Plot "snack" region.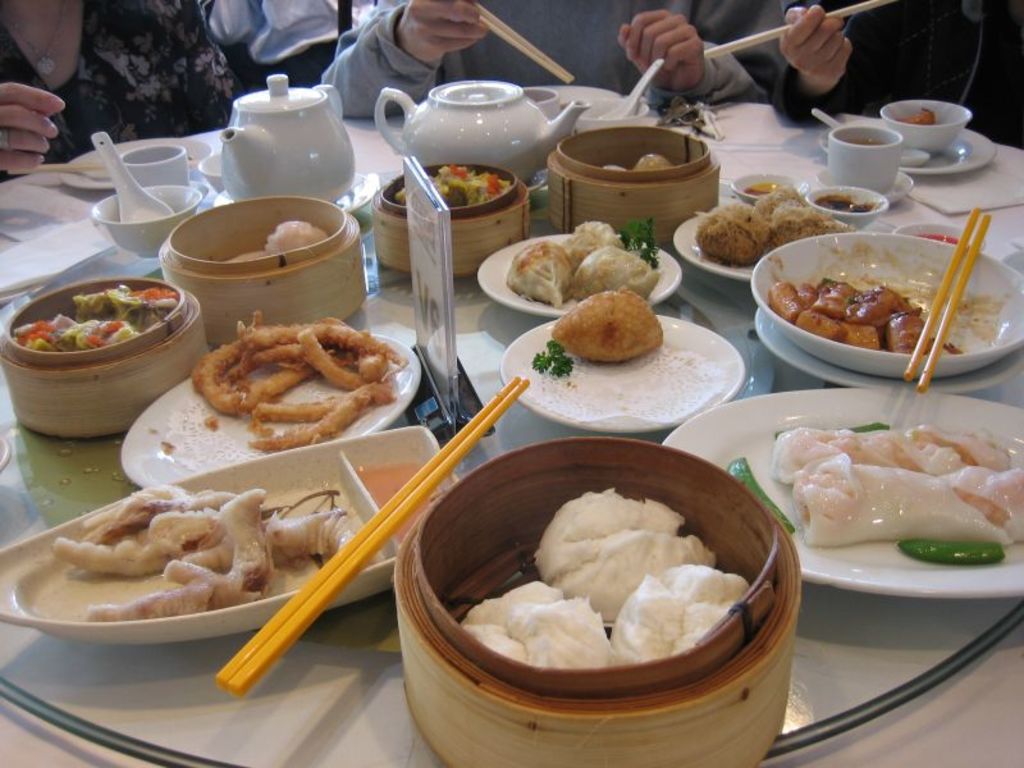
Plotted at {"x1": 607, "y1": 165, "x2": 627, "y2": 170}.
